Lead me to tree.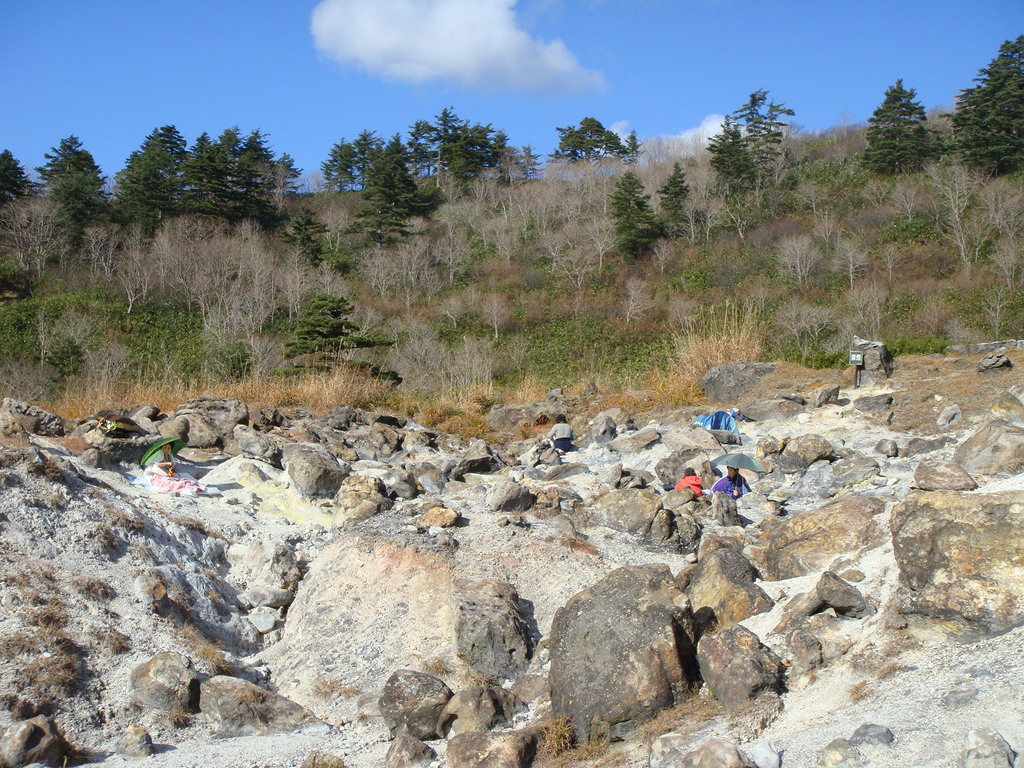
Lead to x1=347 y1=157 x2=403 y2=262.
